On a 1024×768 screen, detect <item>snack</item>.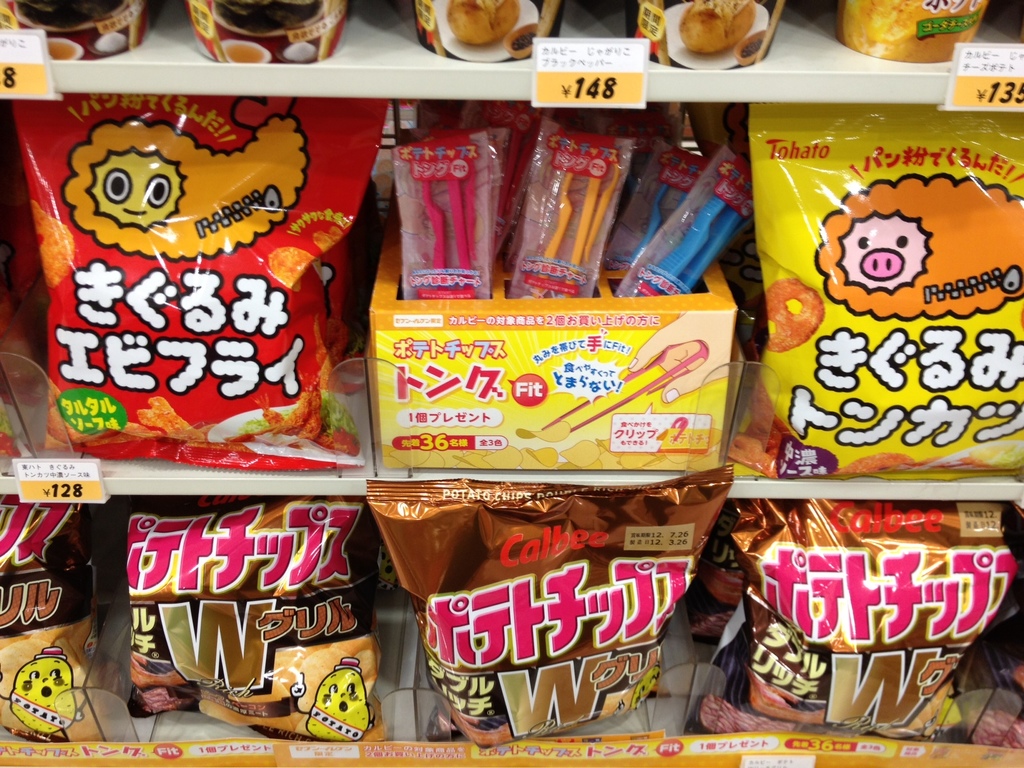
Rect(31, 202, 73, 291).
